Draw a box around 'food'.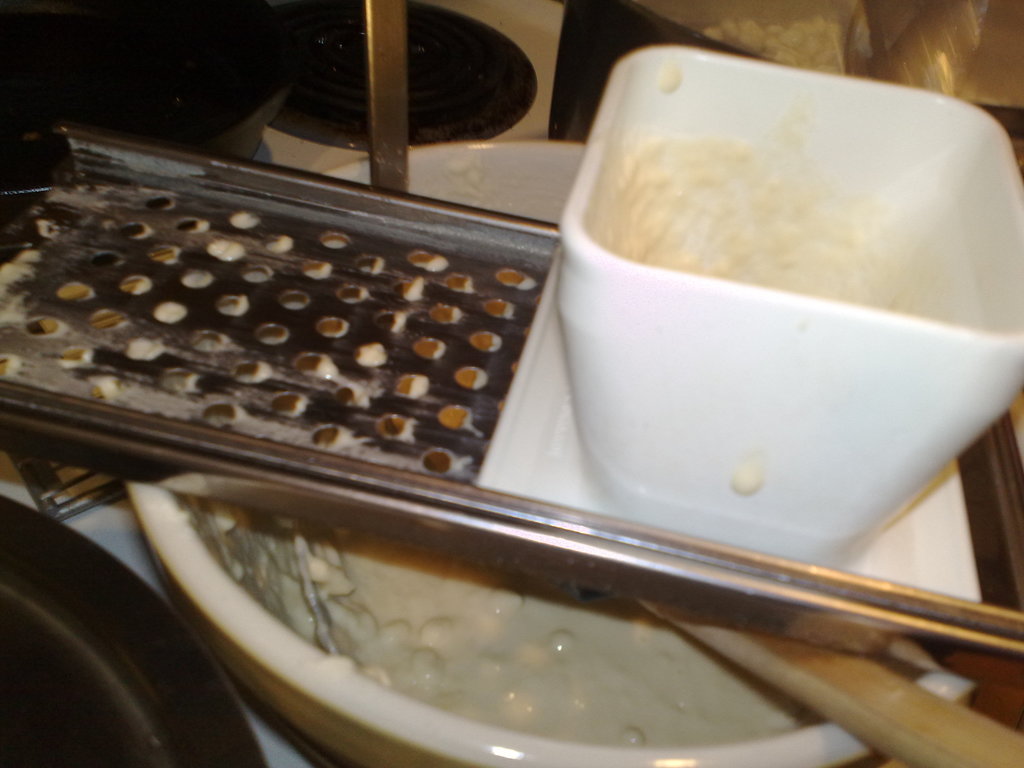
crop(496, 267, 539, 291).
